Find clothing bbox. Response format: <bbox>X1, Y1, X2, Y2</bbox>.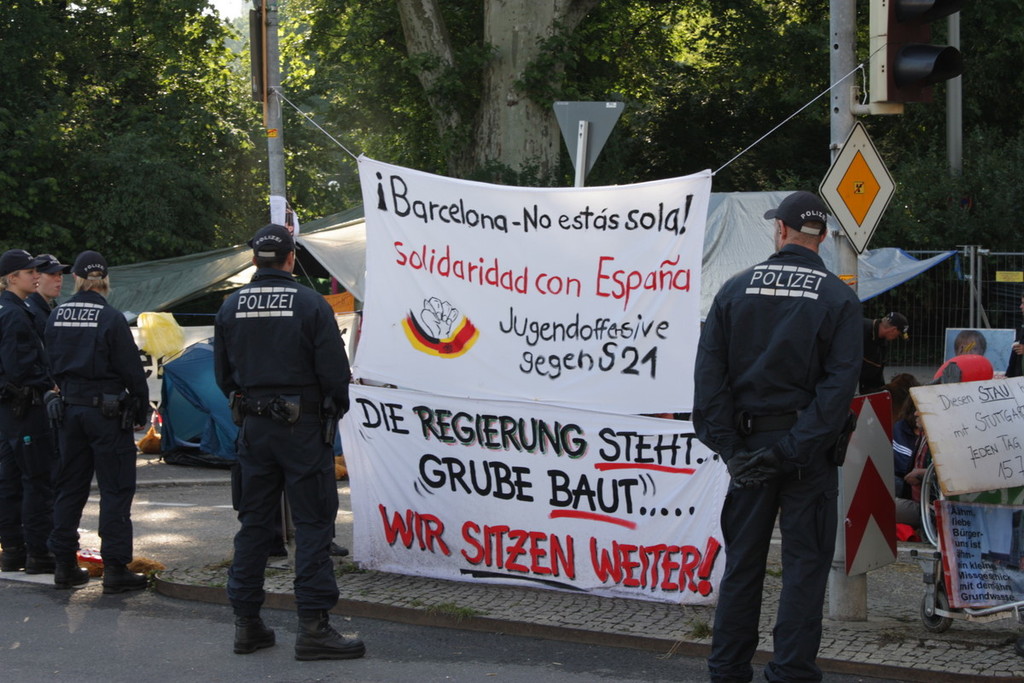
<bbox>931, 354, 994, 383</bbox>.
